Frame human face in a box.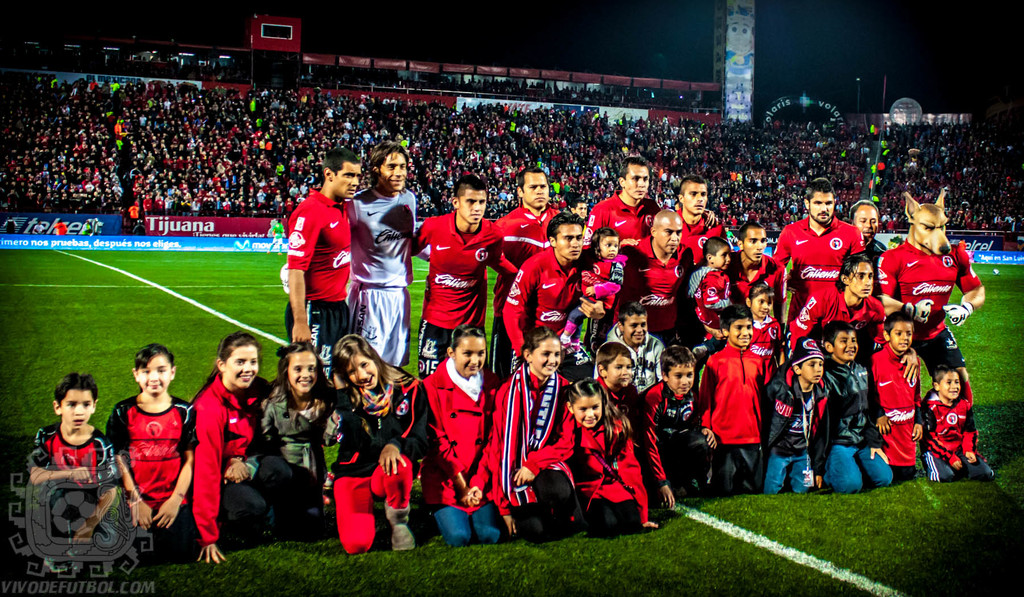
573:393:599:426.
